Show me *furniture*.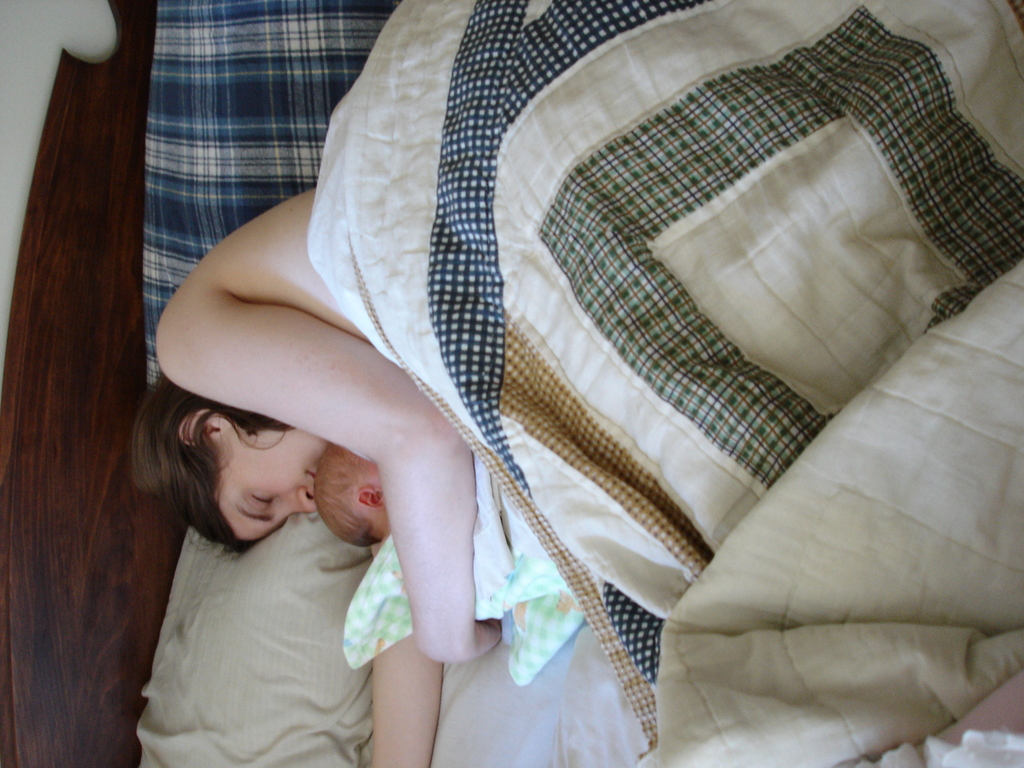
*furniture* is here: bbox=[0, 0, 1023, 767].
